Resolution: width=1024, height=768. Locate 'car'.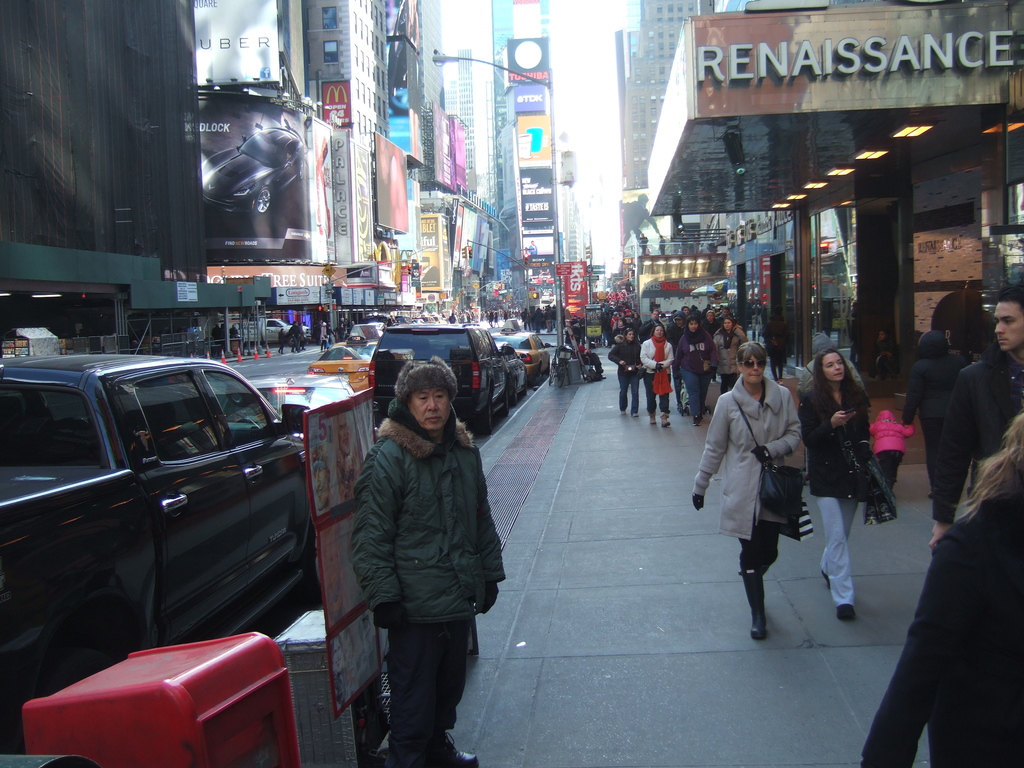
<region>496, 341, 527, 402</region>.
